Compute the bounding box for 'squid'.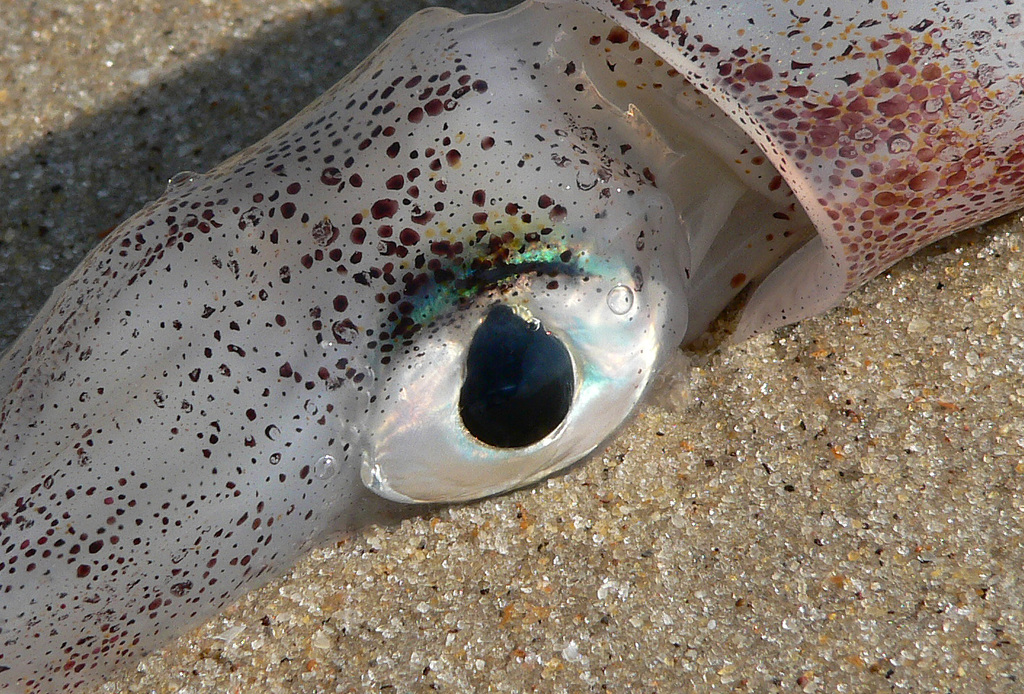
l=0, t=0, r=1023, b=693.
